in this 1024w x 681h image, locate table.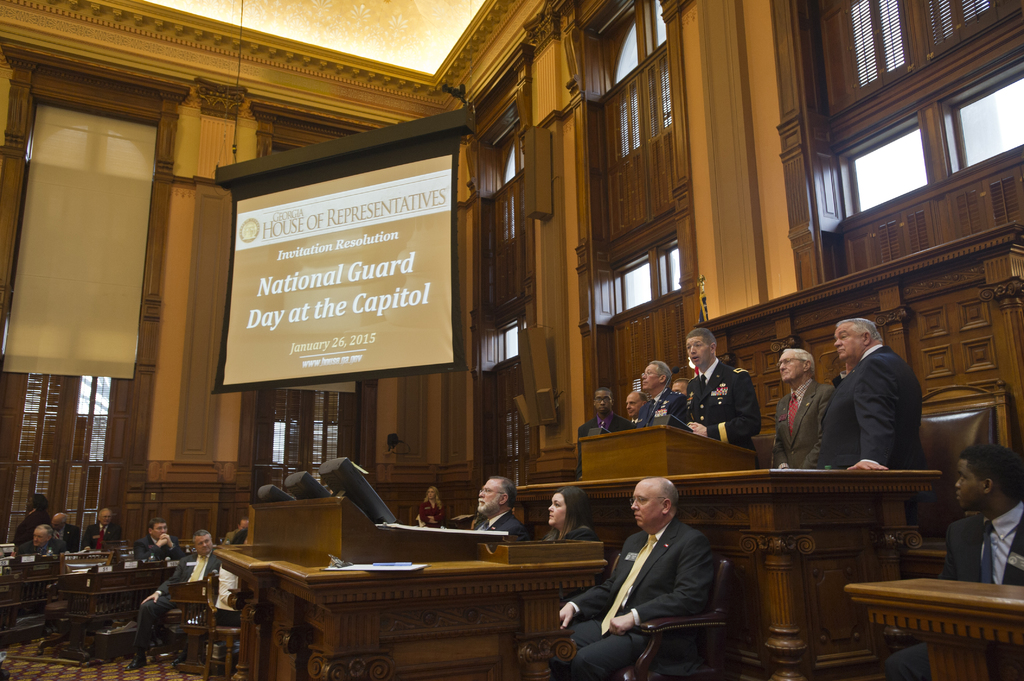
Bounding box: [168, 574, 213, 670].
